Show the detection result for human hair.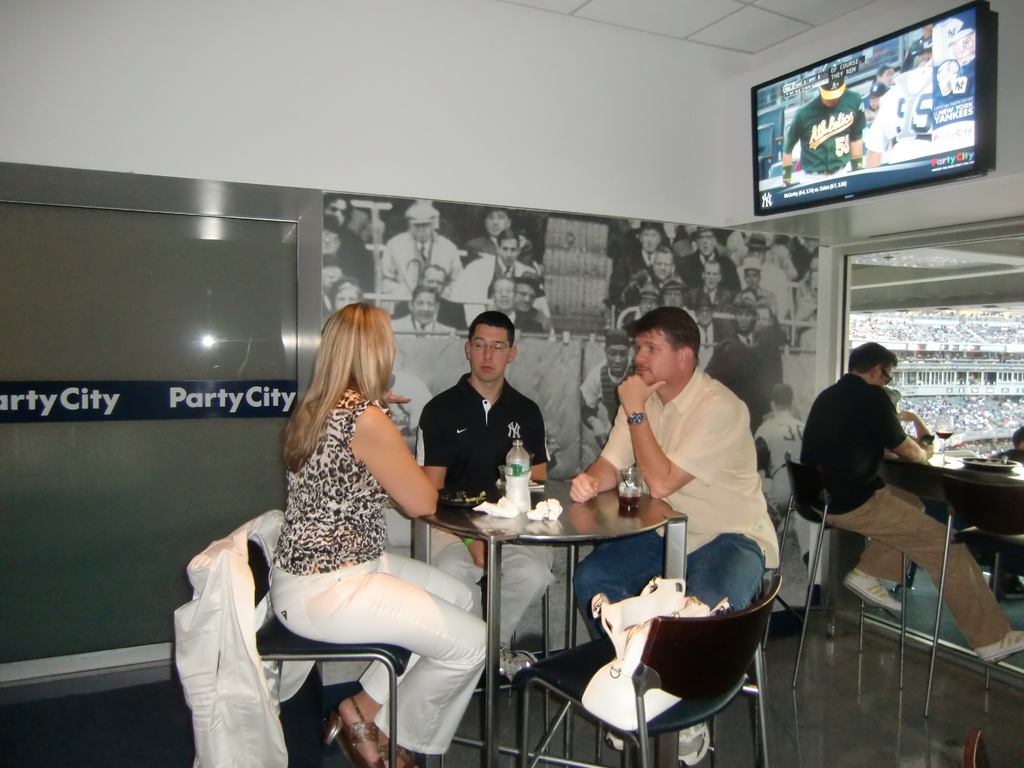
box(628, 305, 704, 365).
